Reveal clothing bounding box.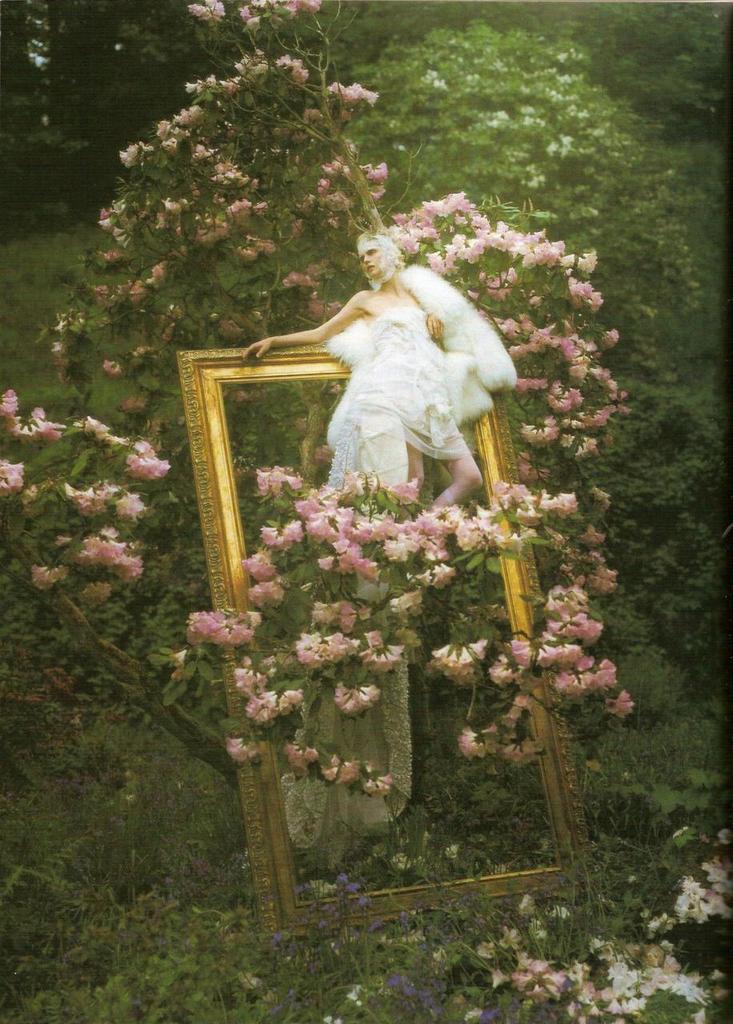
Revealed: bbox=(280, 252, 503, 515).
